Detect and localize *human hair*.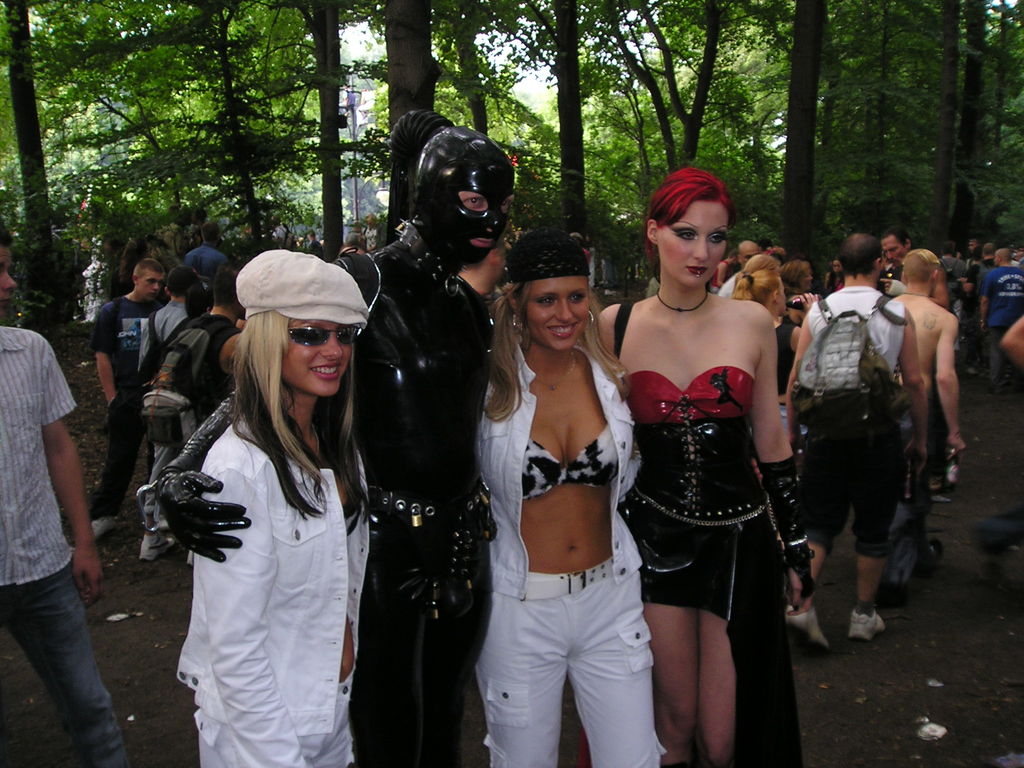
Localized at pyautogui.locateOnScreen(166, 264, 197, 299).
